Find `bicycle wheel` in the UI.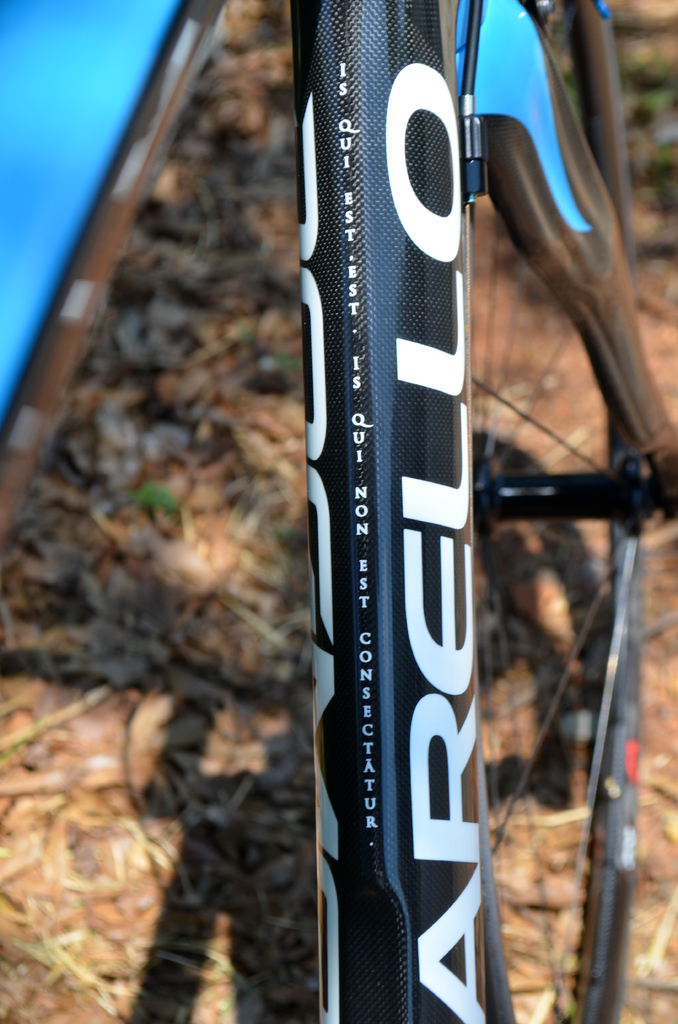
UI element at locate(490, 0, 677, 1023).
